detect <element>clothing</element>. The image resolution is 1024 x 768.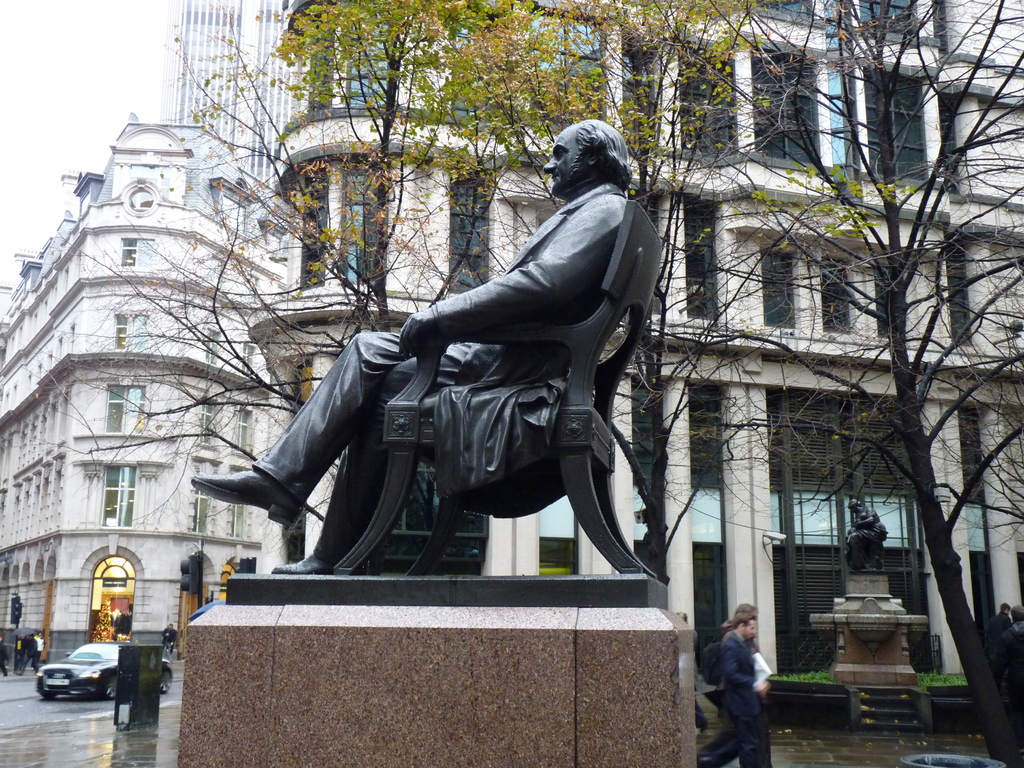
17,637,41,674.
